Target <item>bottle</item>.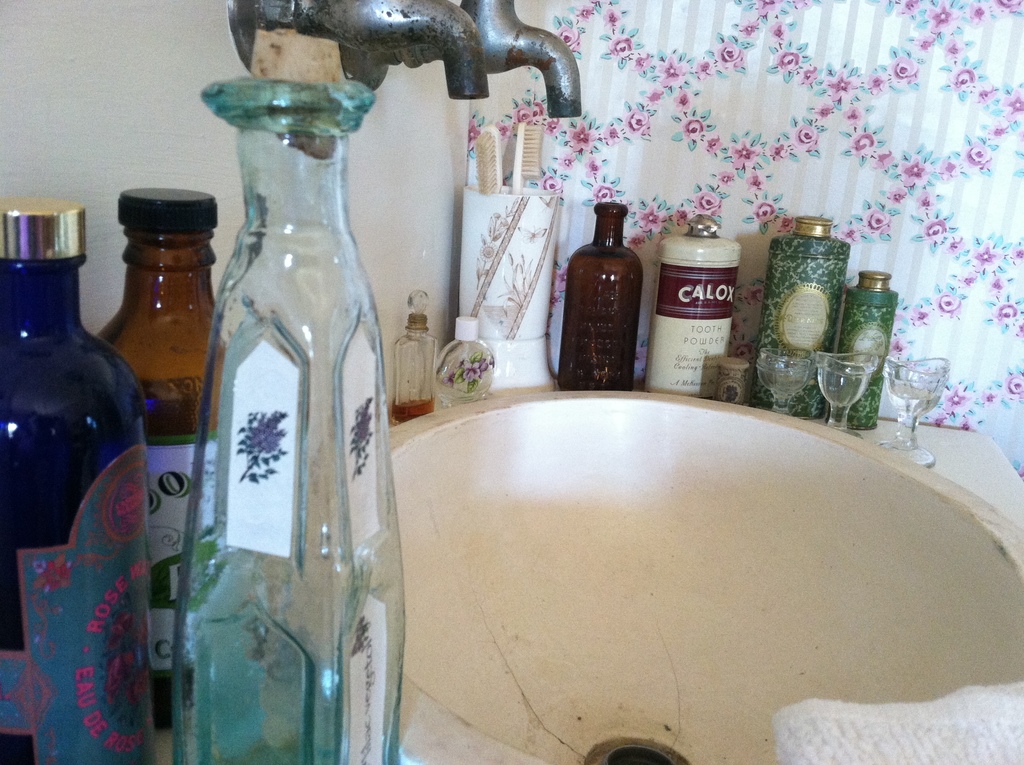
Target region: 0 194 160 764.
